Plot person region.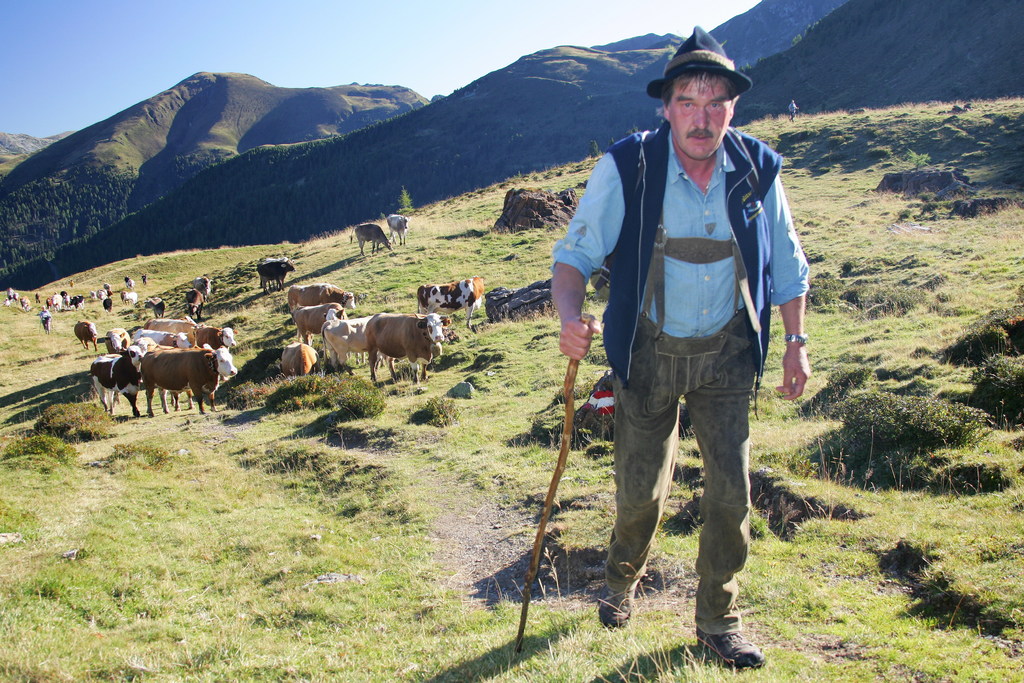
Plotted at select_region(570, 26, 813, 641).
